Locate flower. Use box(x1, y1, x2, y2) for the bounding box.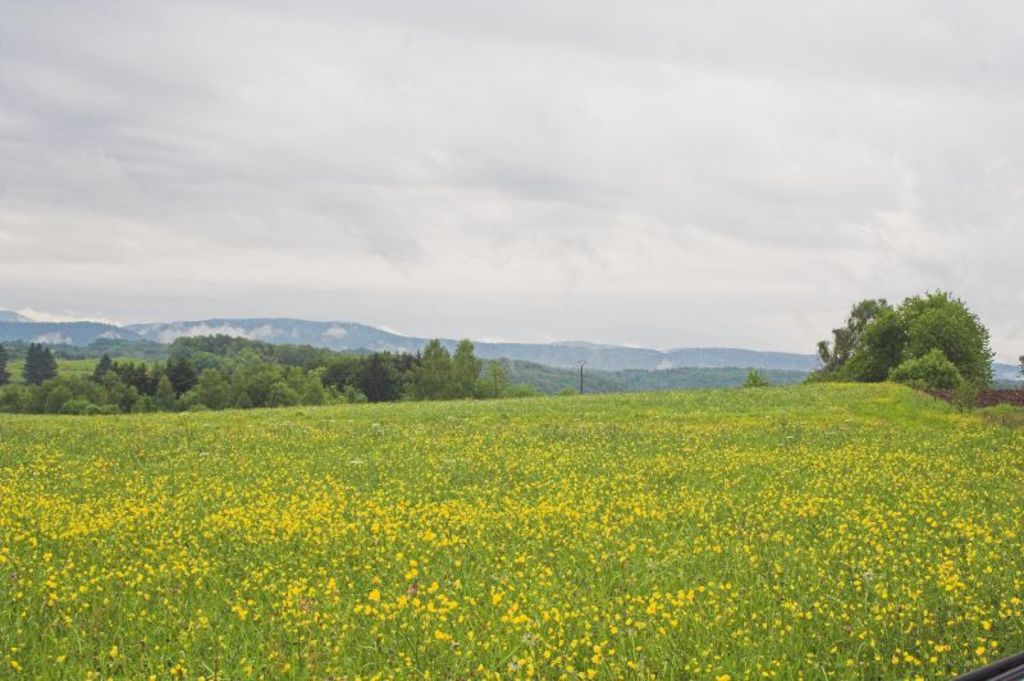
box(972, 644, 991, 655).
